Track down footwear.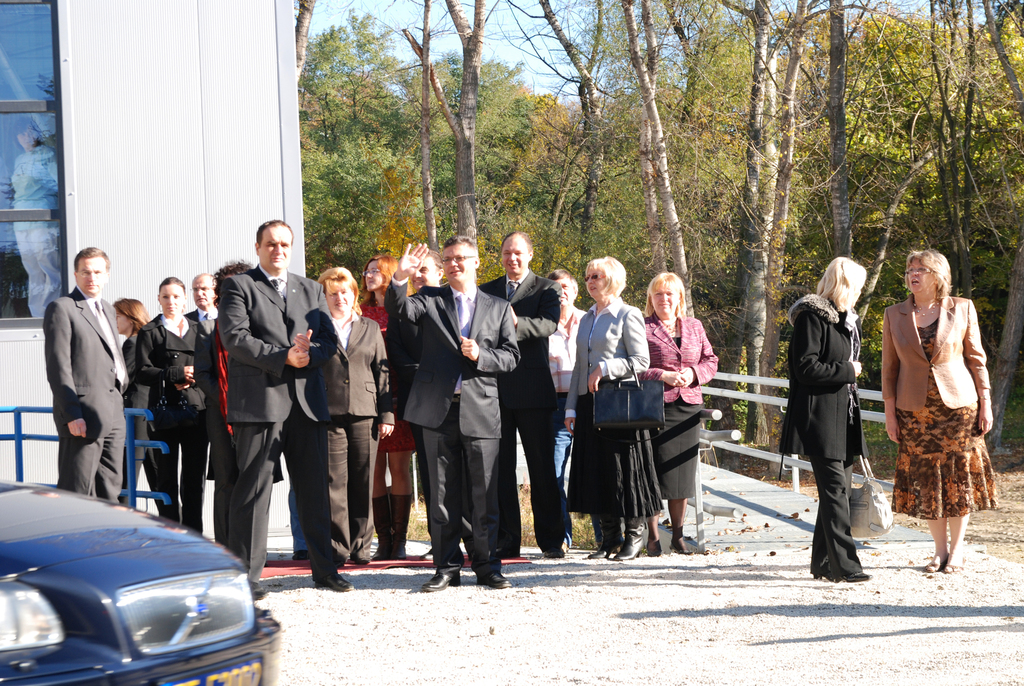
Tracked to (817,569,833,580).
